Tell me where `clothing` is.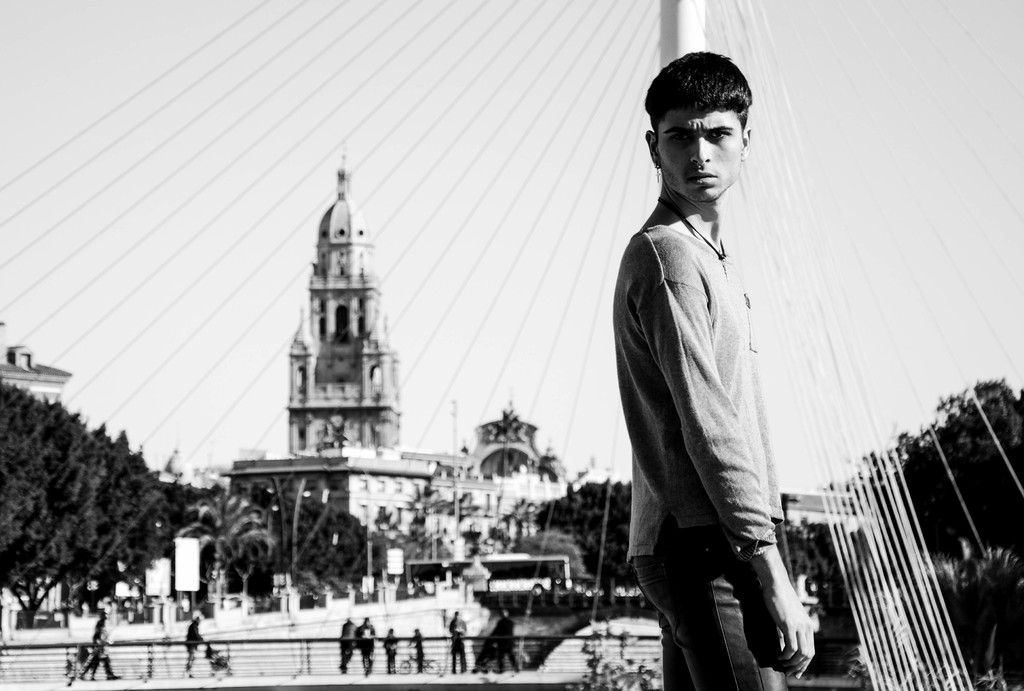
`clothing` is at [340, 621, 353, 669].
